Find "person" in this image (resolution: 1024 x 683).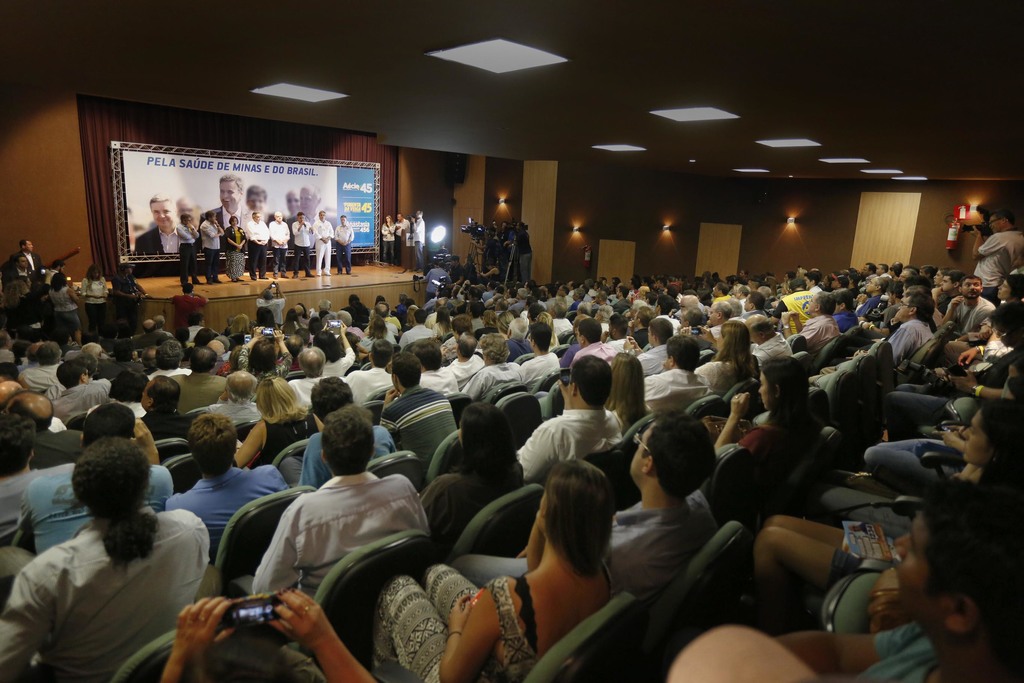
crop(247, 214, 270, 283).
